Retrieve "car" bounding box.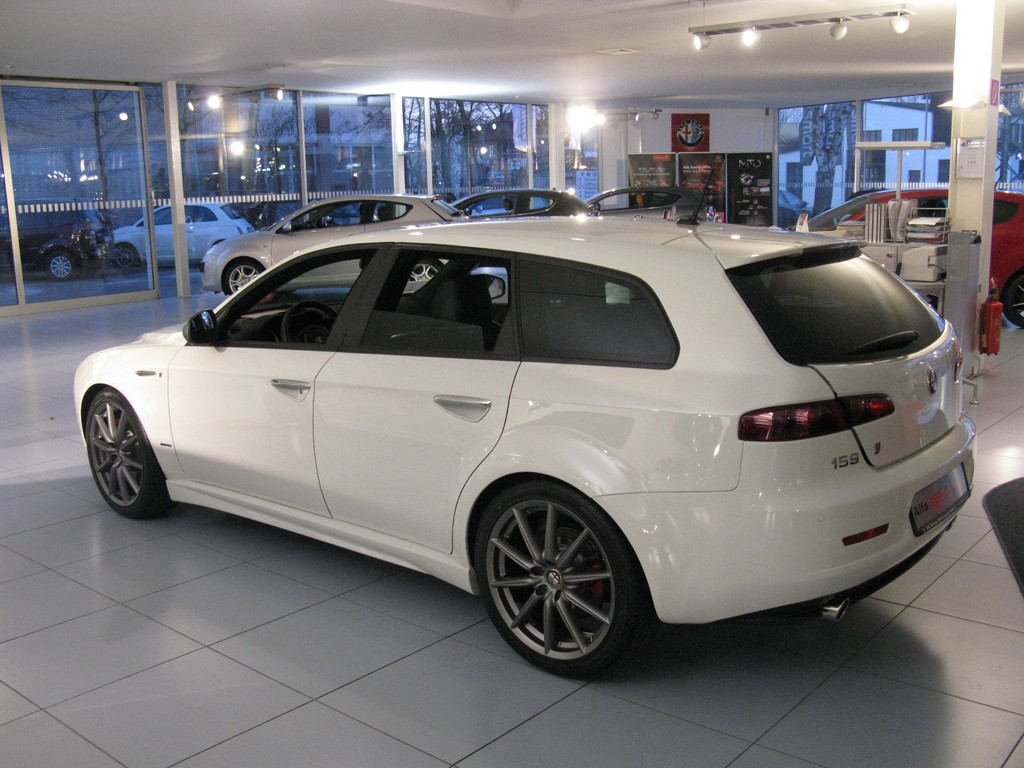
Bounding box: locate(70, 170, 978, 680).
